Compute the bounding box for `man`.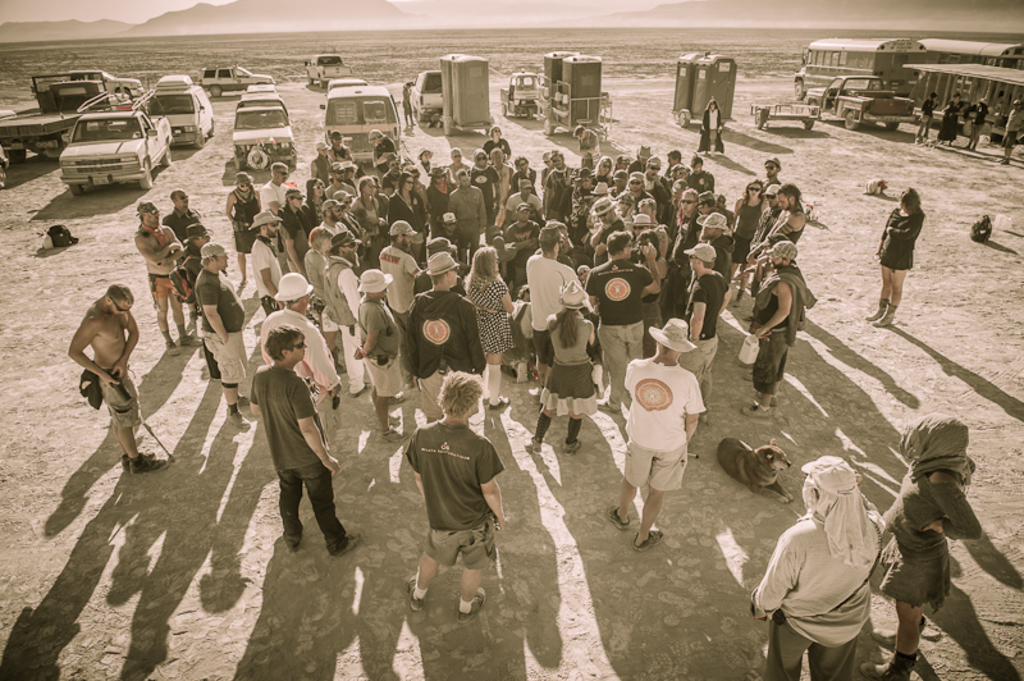
156,191,216,261.
